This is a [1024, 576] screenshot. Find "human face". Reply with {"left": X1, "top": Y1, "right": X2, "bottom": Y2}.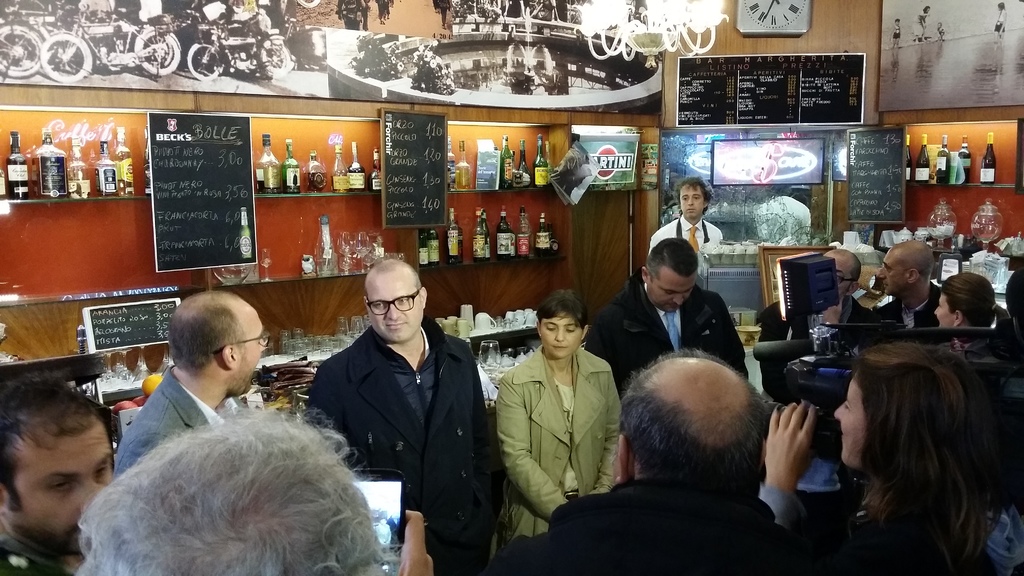
{"left": 936, "top": 288, "right": 956, "bottom": 324}.
